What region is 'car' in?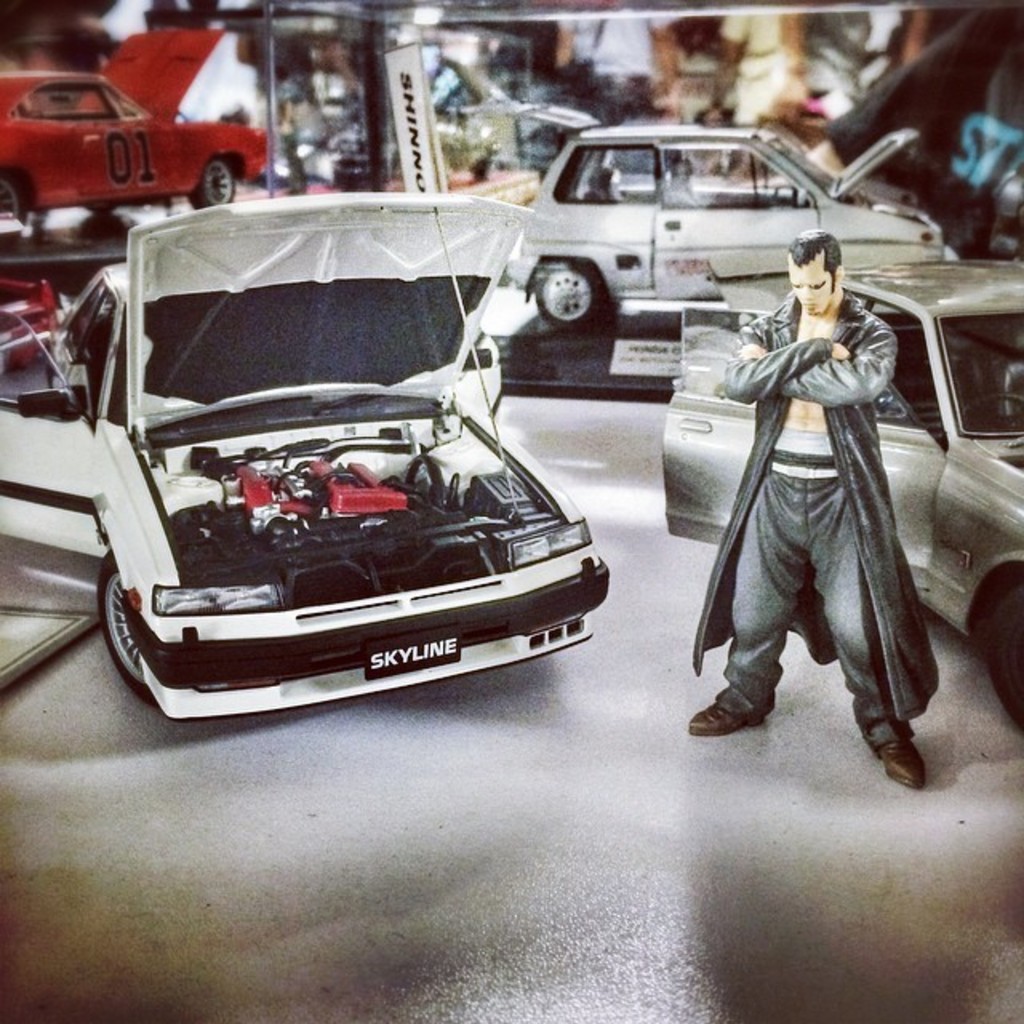
0, 27, 269, 214.
